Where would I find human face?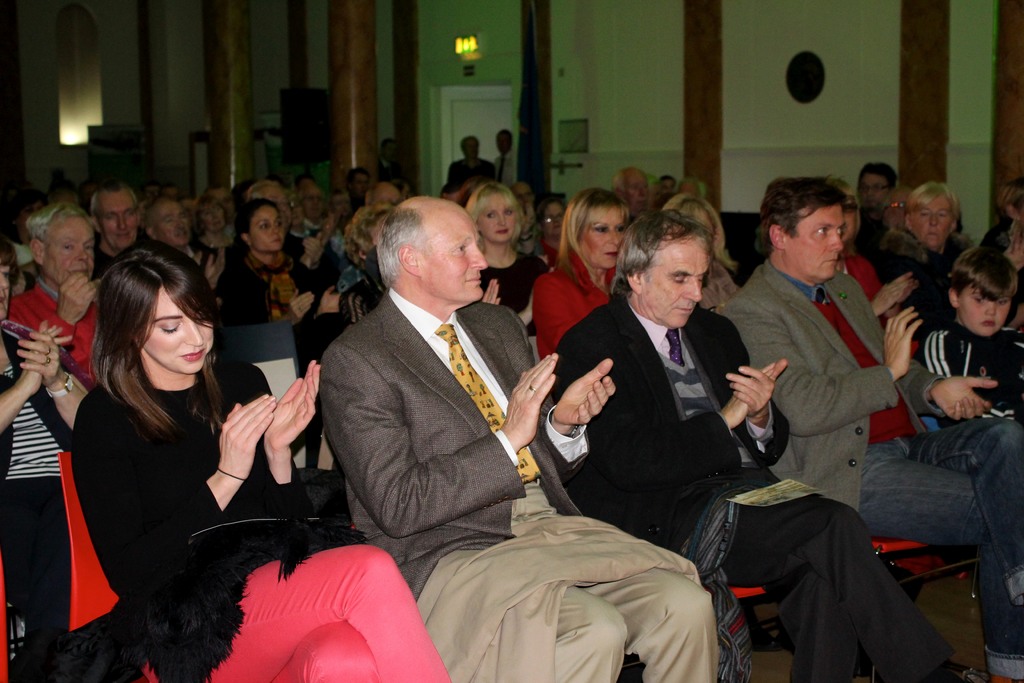
At locate(422, 220, 489, 302).
